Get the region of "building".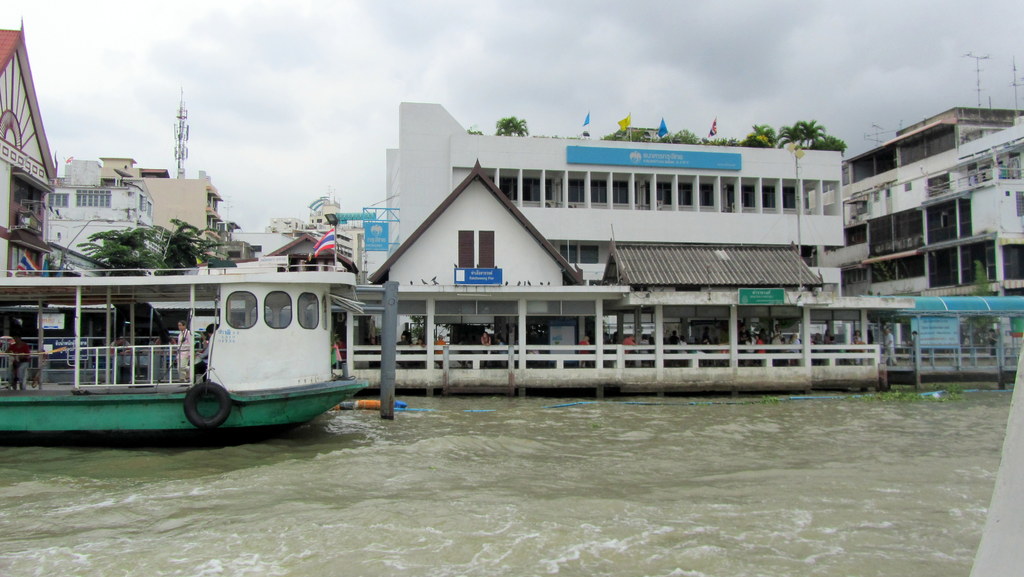
842/103/1023/294.
